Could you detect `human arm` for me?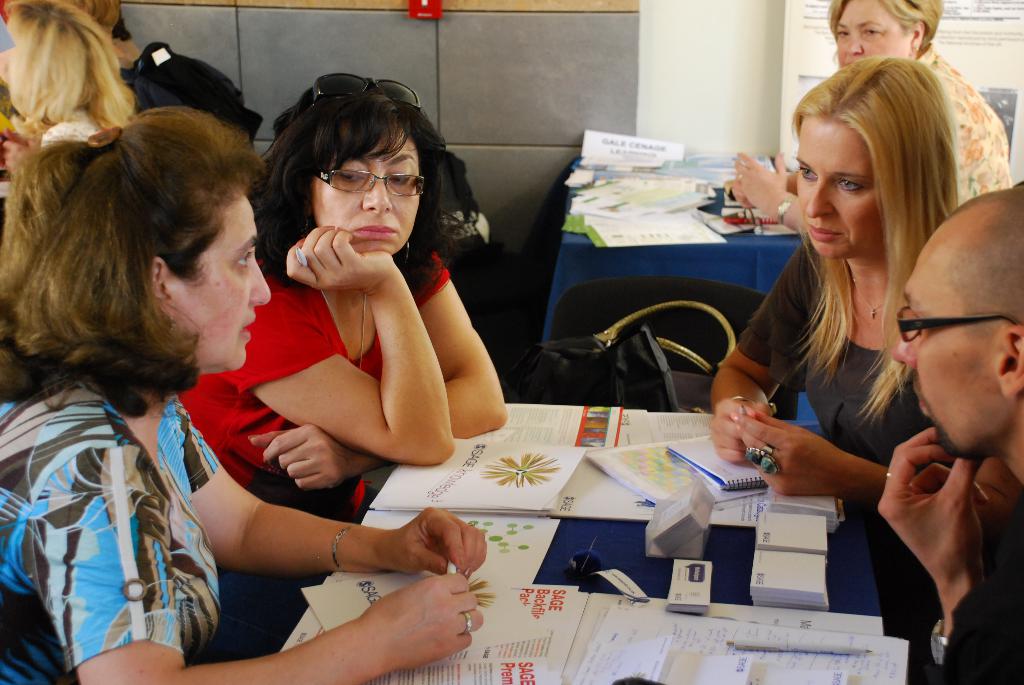
Detection result: box(742, 146, 832, 249).
